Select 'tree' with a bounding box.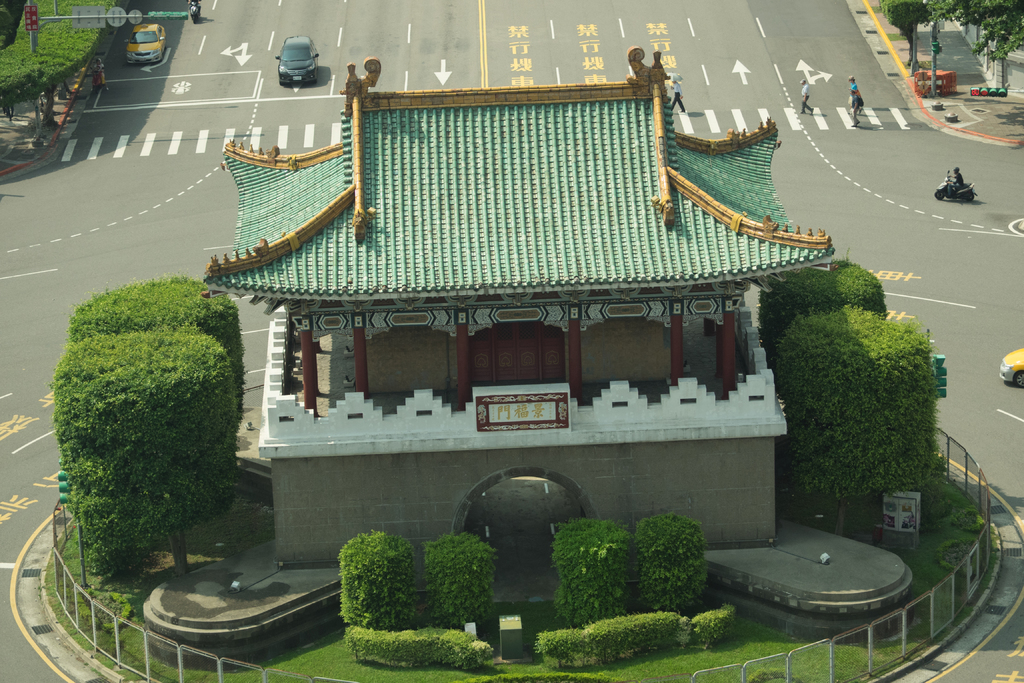
{"left": 45, "top": 323, "right": 238, "bottom": 576}.
